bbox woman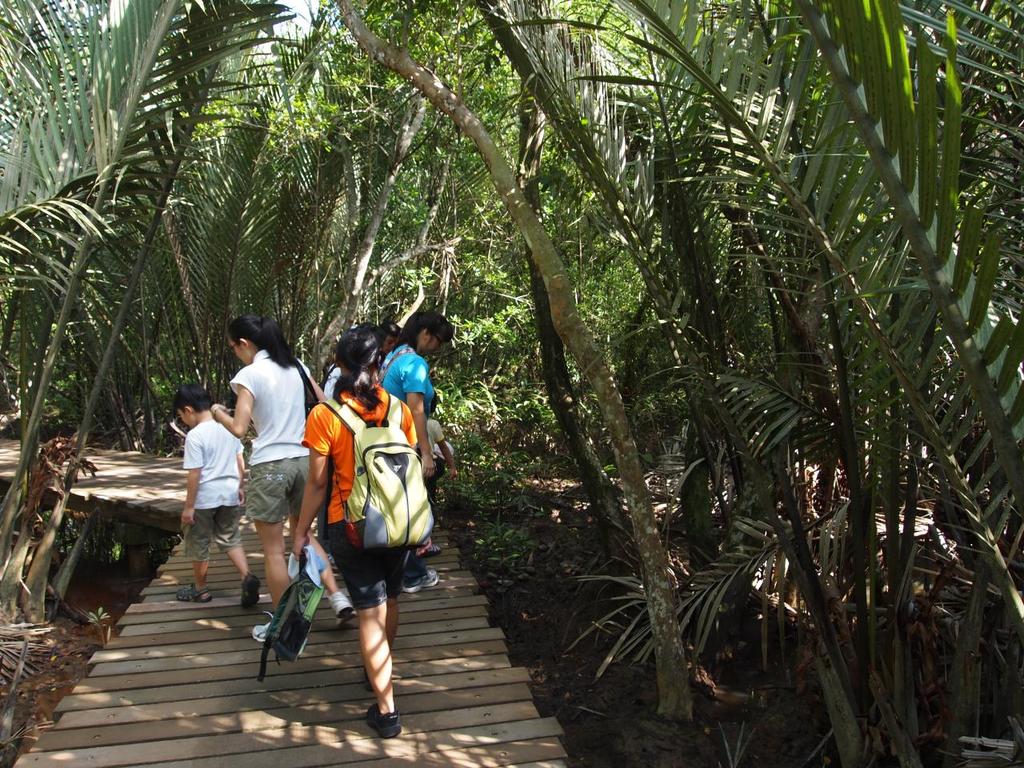
{"x1": 202, "y1": 318, "x2": 318, "y2": 646}
